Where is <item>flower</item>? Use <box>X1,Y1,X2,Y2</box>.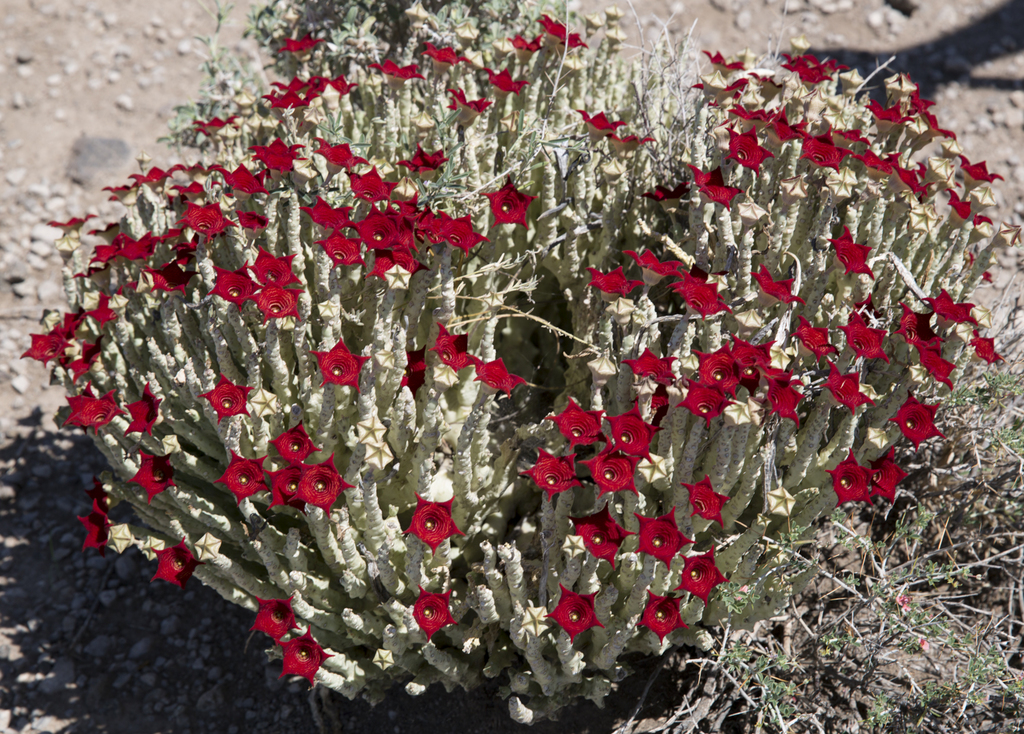
<box>863,455,915,513</box>.
